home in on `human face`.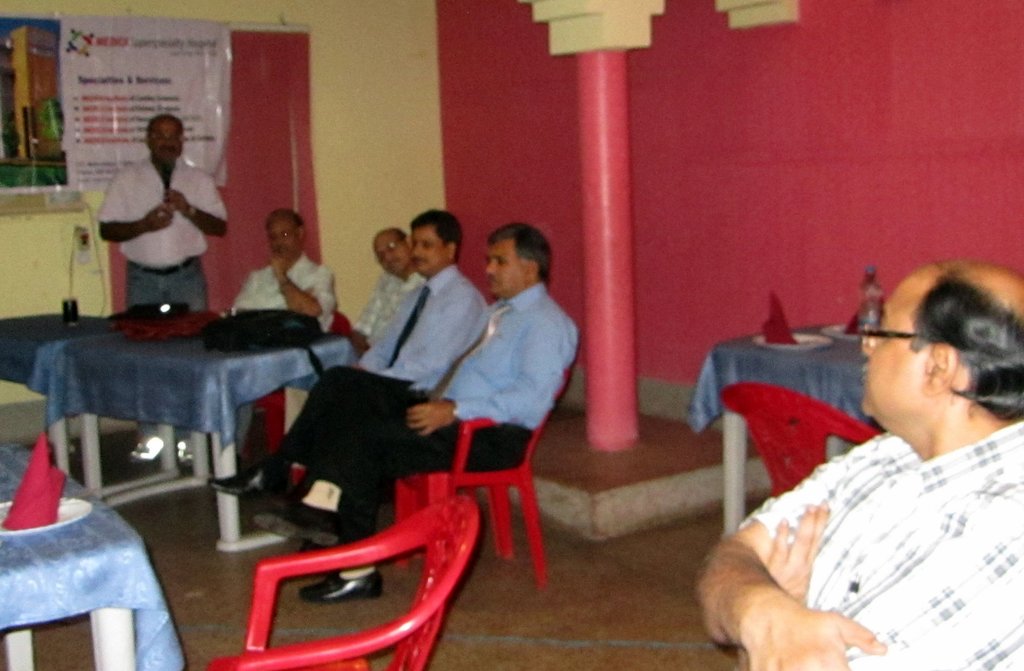
Homed in at [left=406, top=226, right=451, bottom=277].
